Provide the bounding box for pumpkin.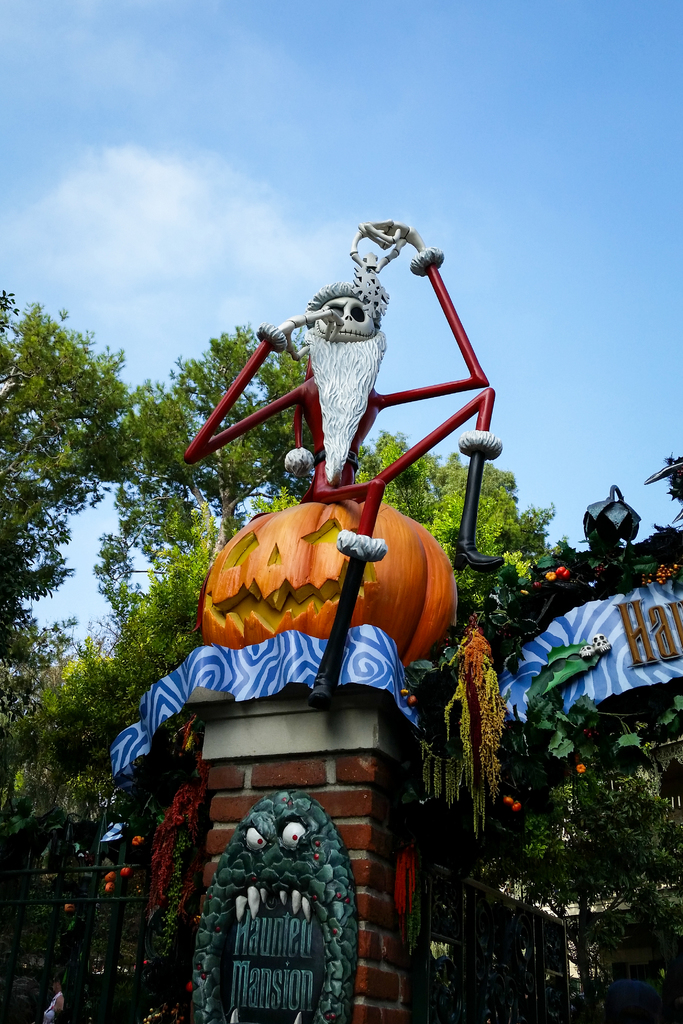
[left=101, top=870, right=119, bottom=882].
